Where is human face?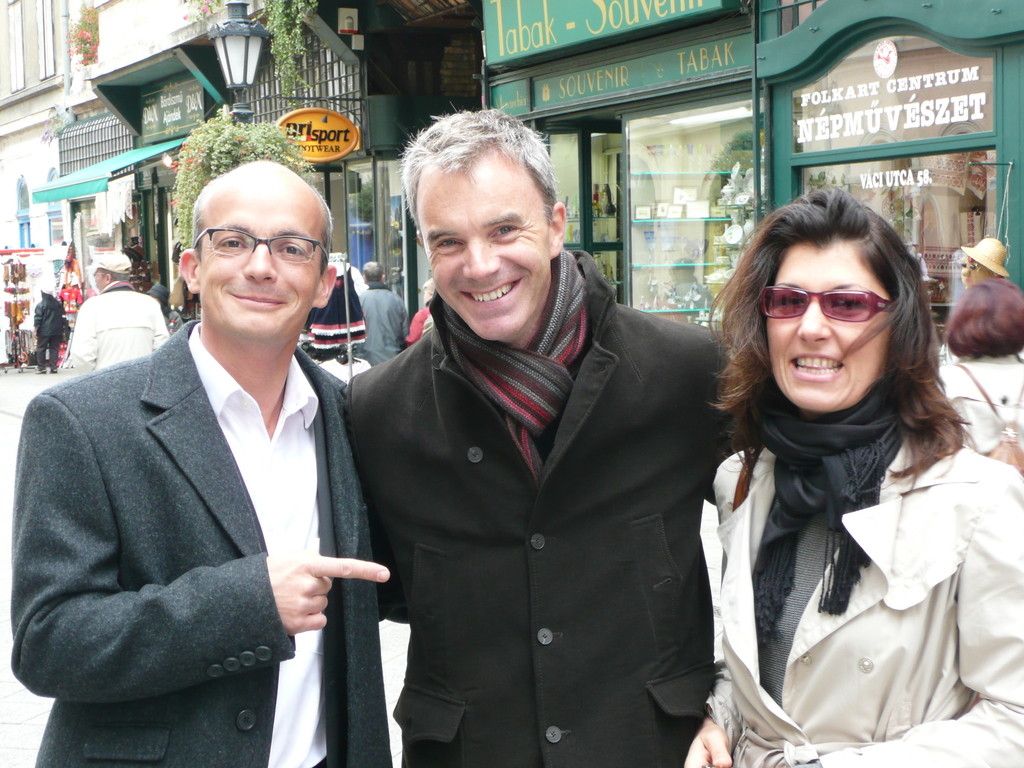
bbox(94, 268, 106, 291).
